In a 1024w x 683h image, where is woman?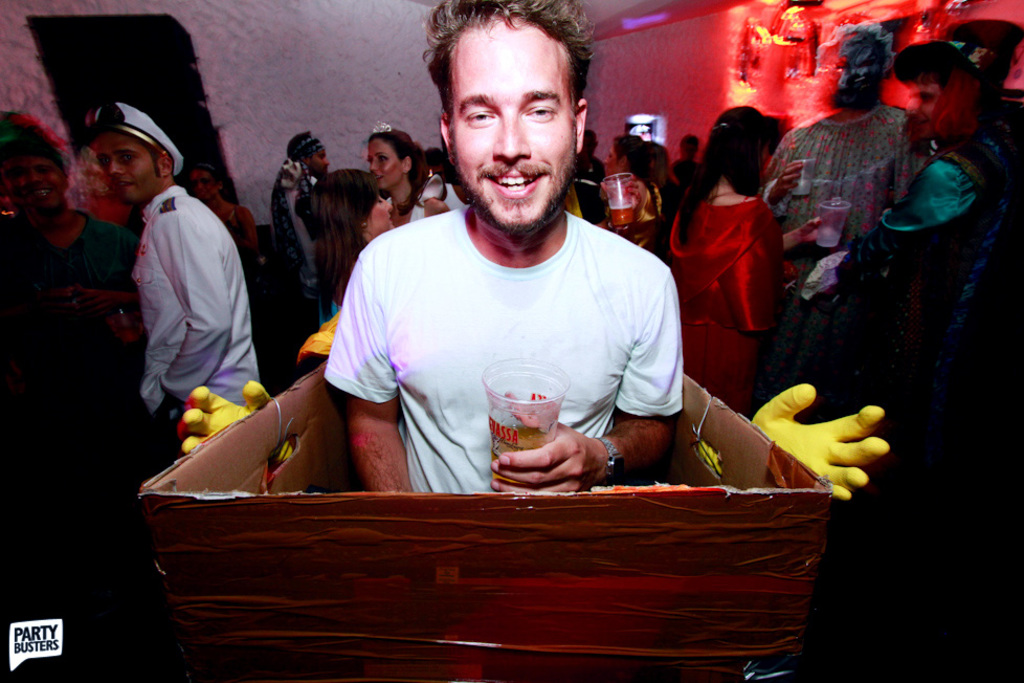
l=192, t=161, r=255, b=269.
